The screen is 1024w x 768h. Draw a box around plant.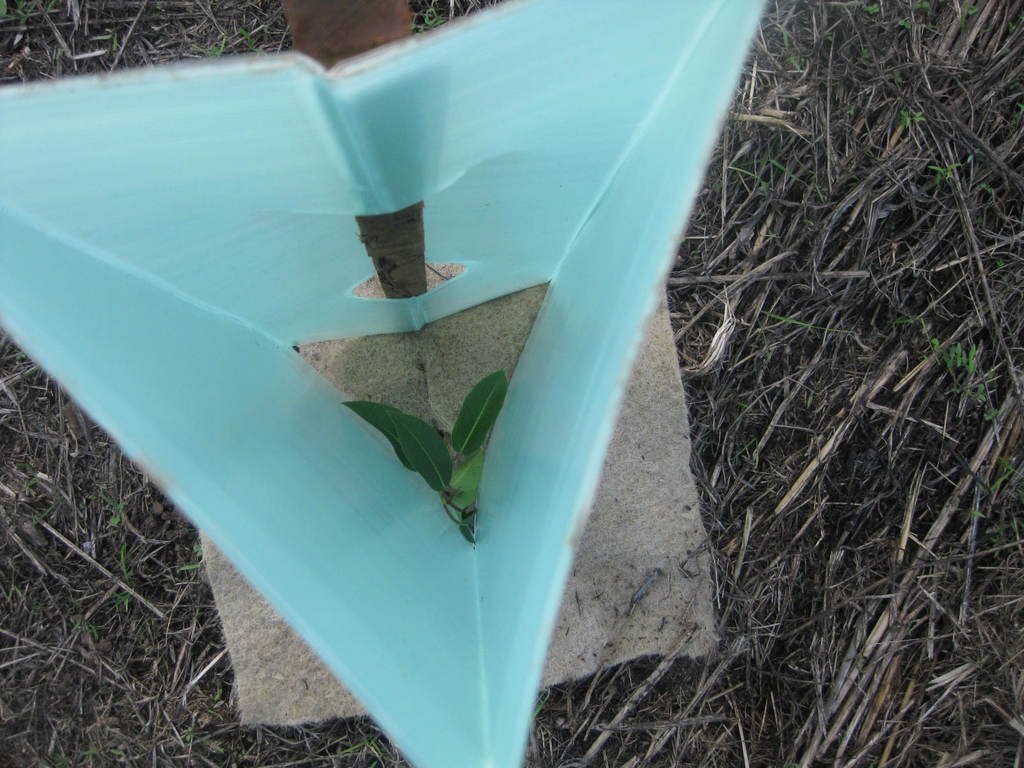
crop(103, 485, 125, 532).
